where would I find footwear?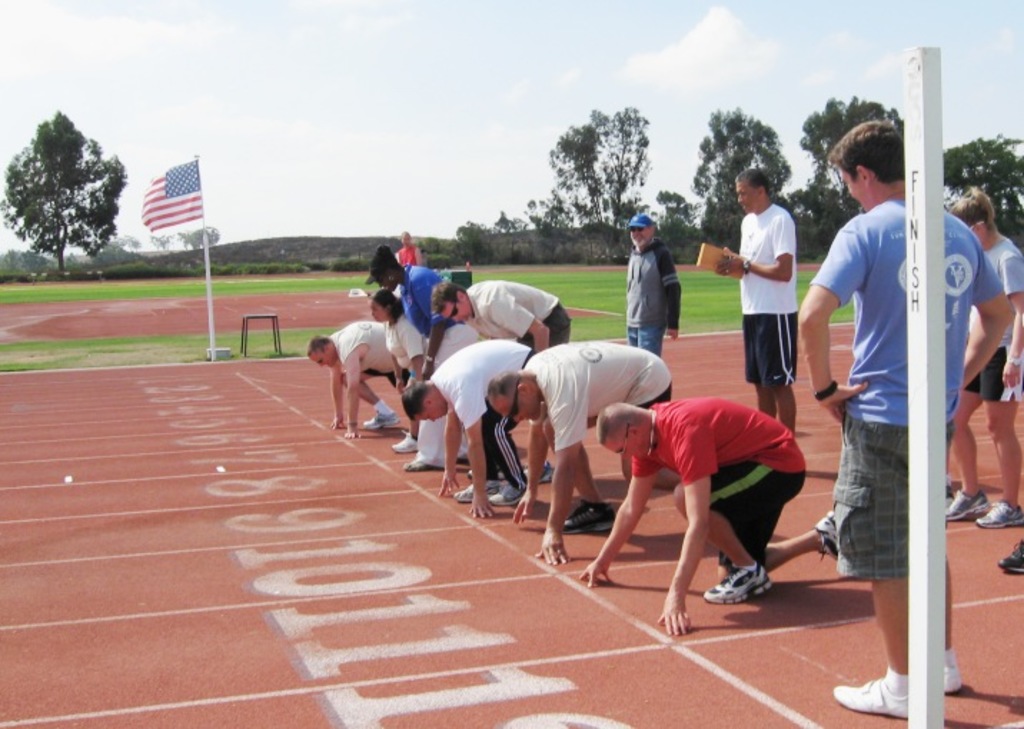
At 975:499:1023:527.
